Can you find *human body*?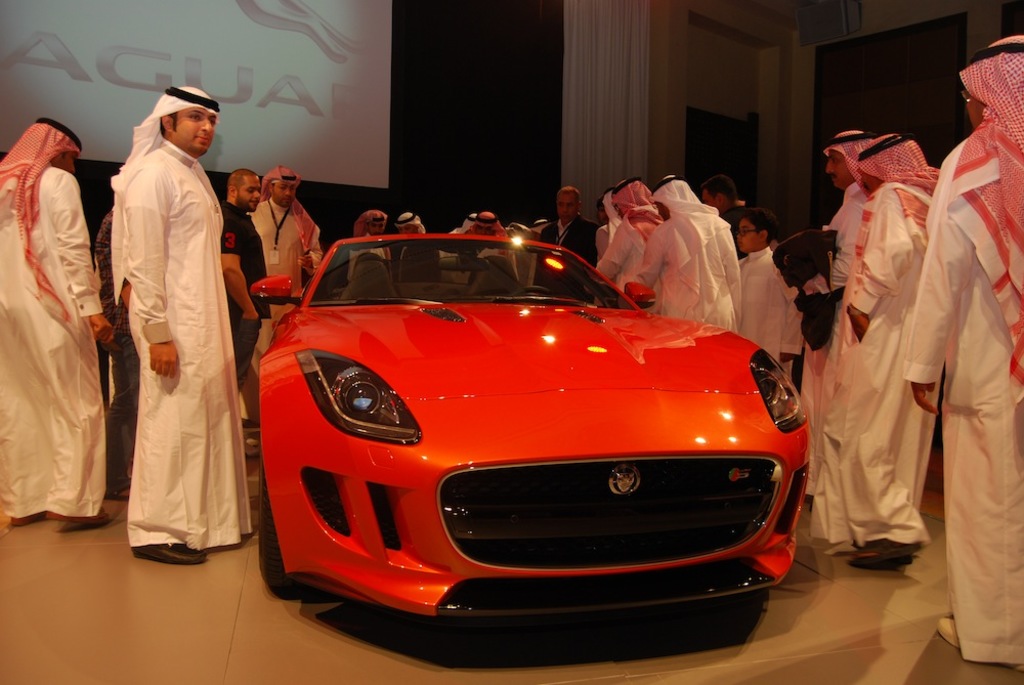
Yes, bounding box: box(253, 170, 322, 381).
